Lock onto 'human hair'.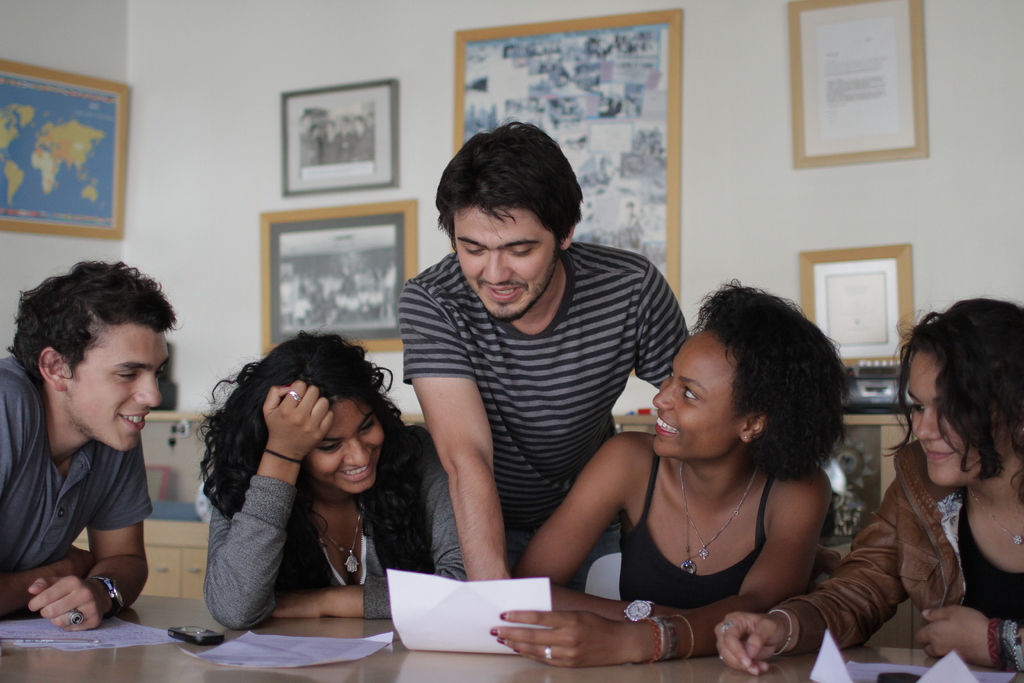
Locked: <region>199, 329, 420, 557</region>.
